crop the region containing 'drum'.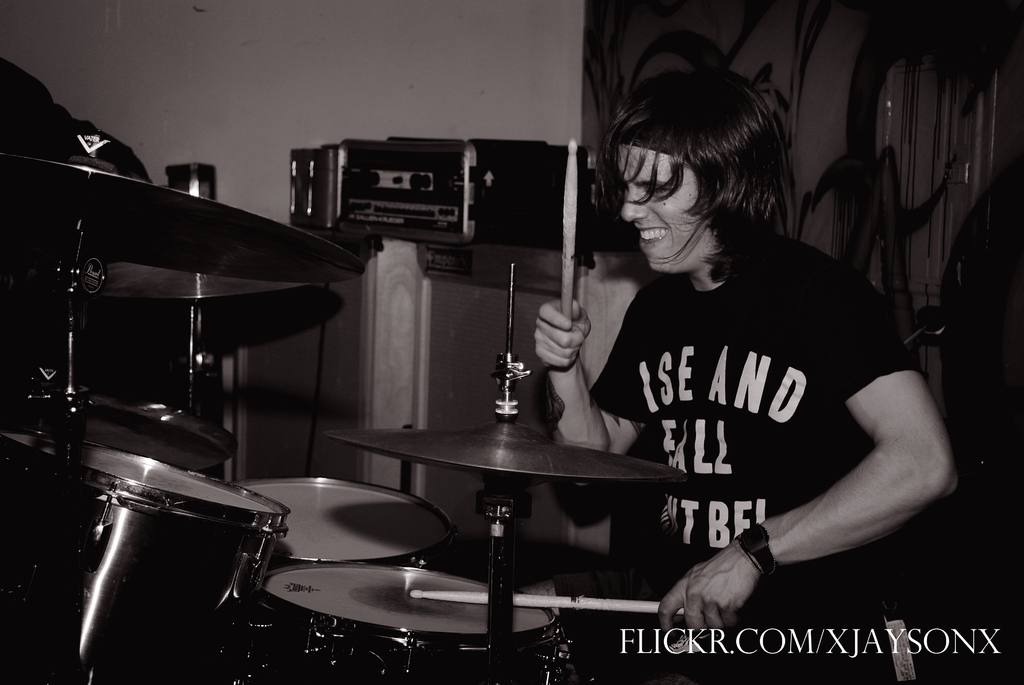
Crop region: x1=268 y1=562 x2=573 y2=684.
